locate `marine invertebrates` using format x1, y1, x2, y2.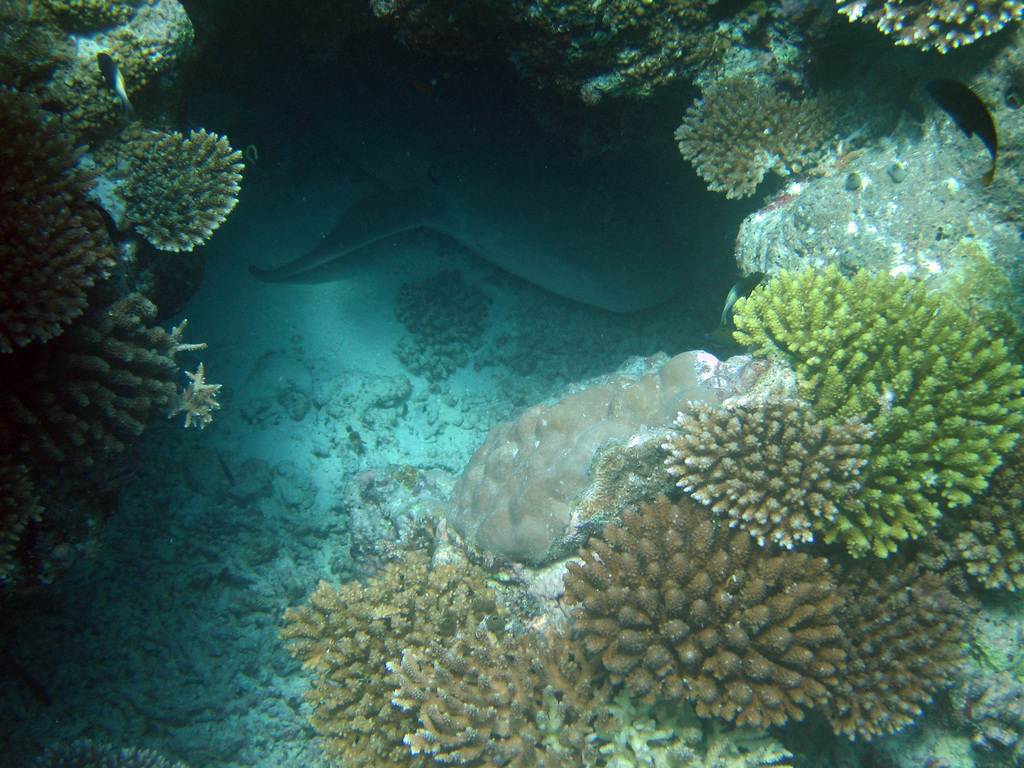
6, 262, 175, 479.
